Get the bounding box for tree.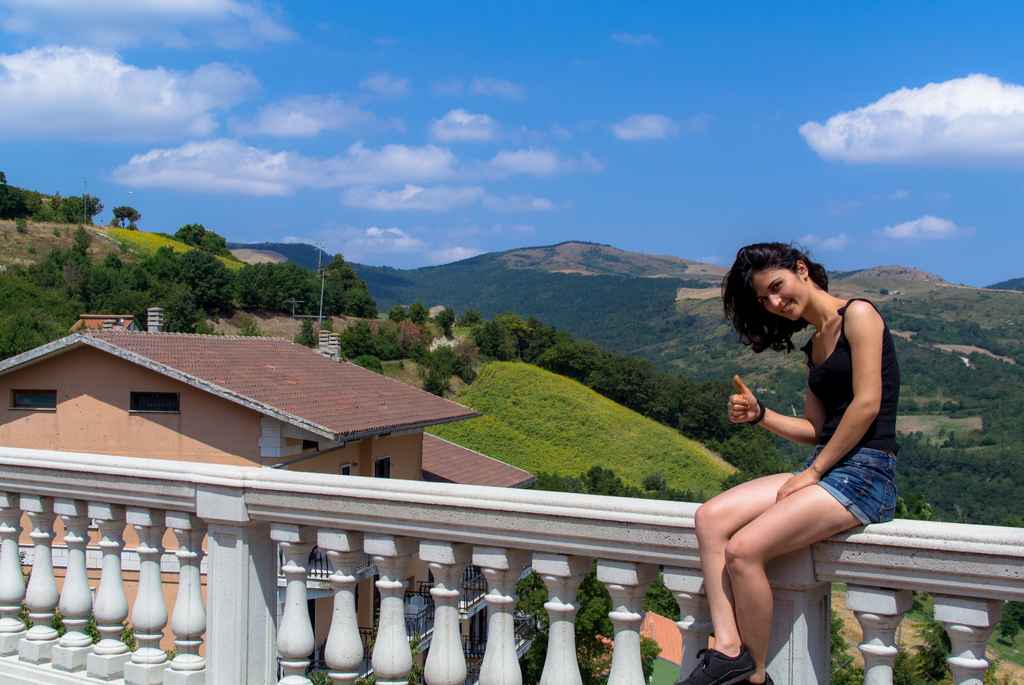
locate(55, 191, 110, 229).
